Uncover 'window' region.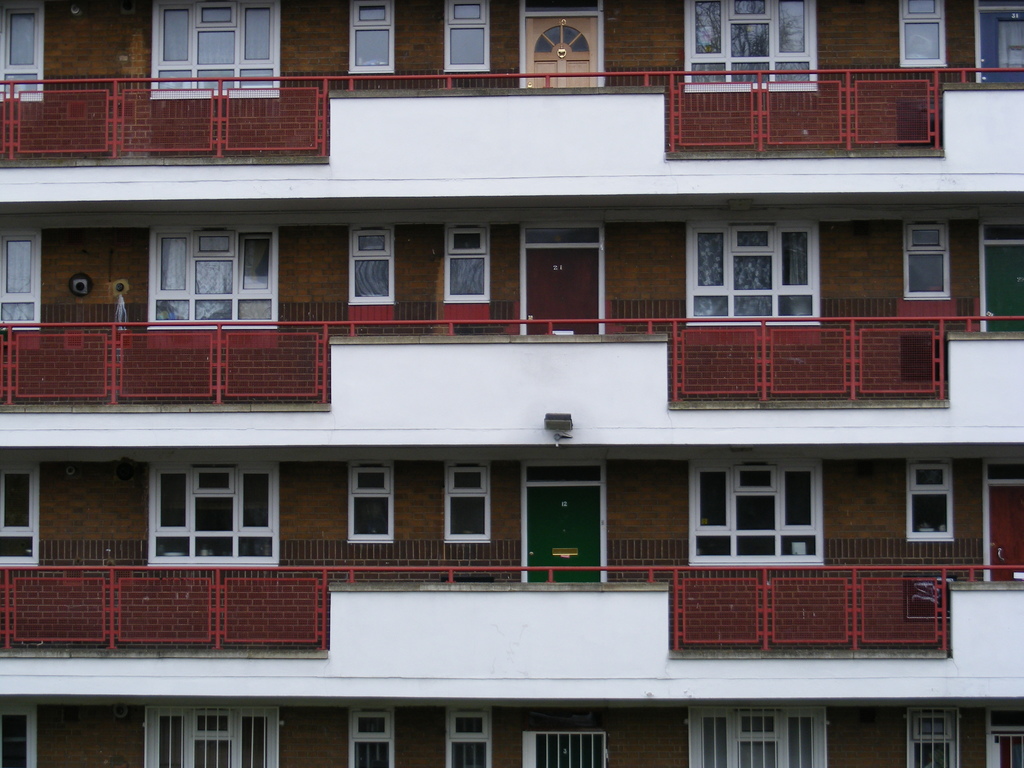
Uncovered: left=146, top=709, right=280, bottom=767.
